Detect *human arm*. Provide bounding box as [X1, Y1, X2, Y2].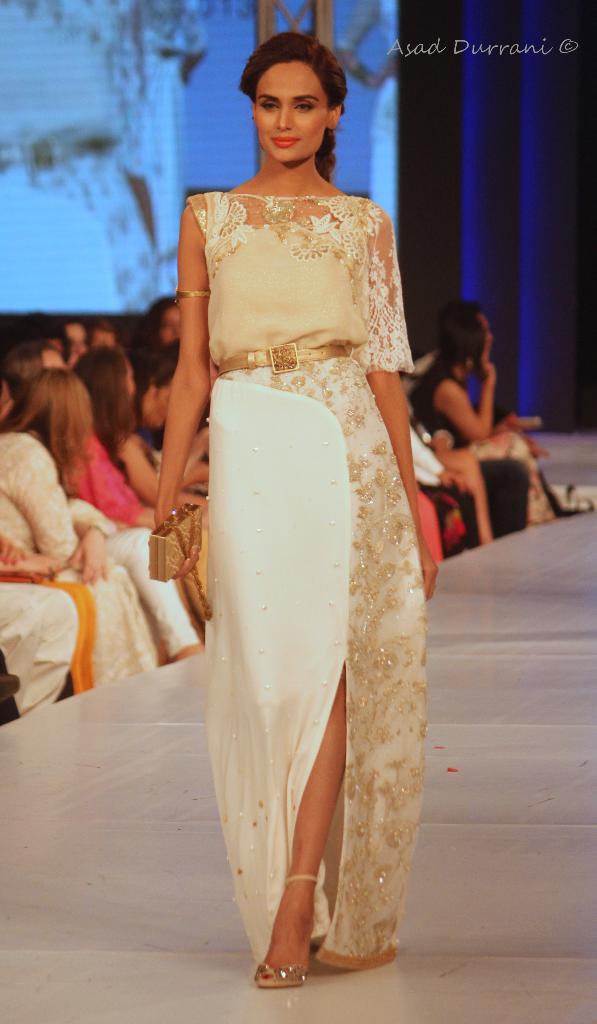
[129, 426, 213, 526].
